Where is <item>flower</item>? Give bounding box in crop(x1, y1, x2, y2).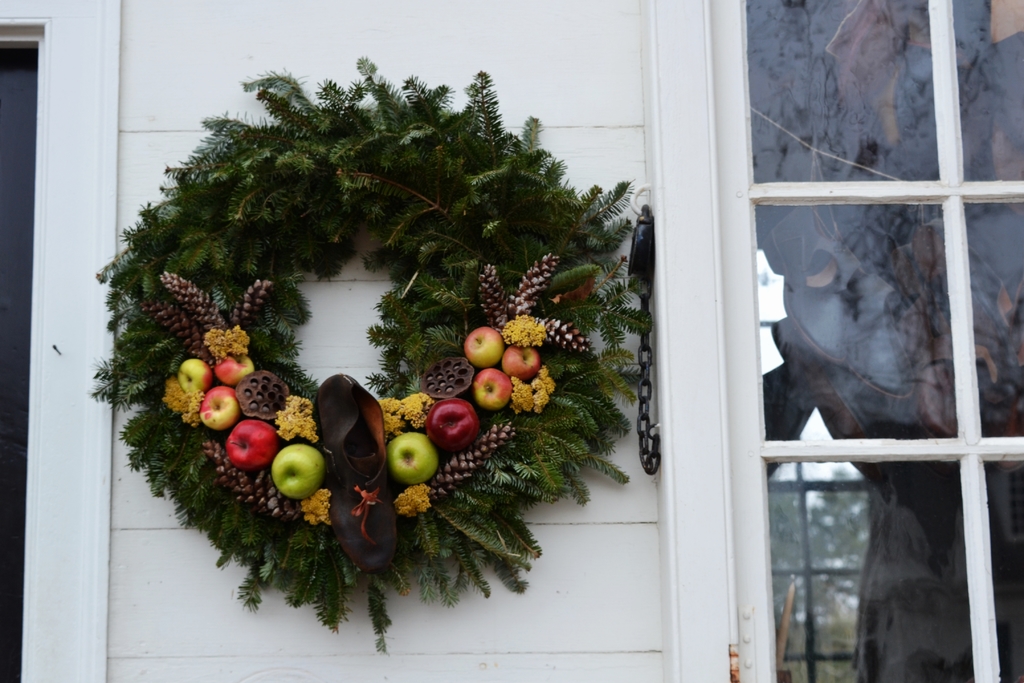
crop(381, 395, 433, 435).
